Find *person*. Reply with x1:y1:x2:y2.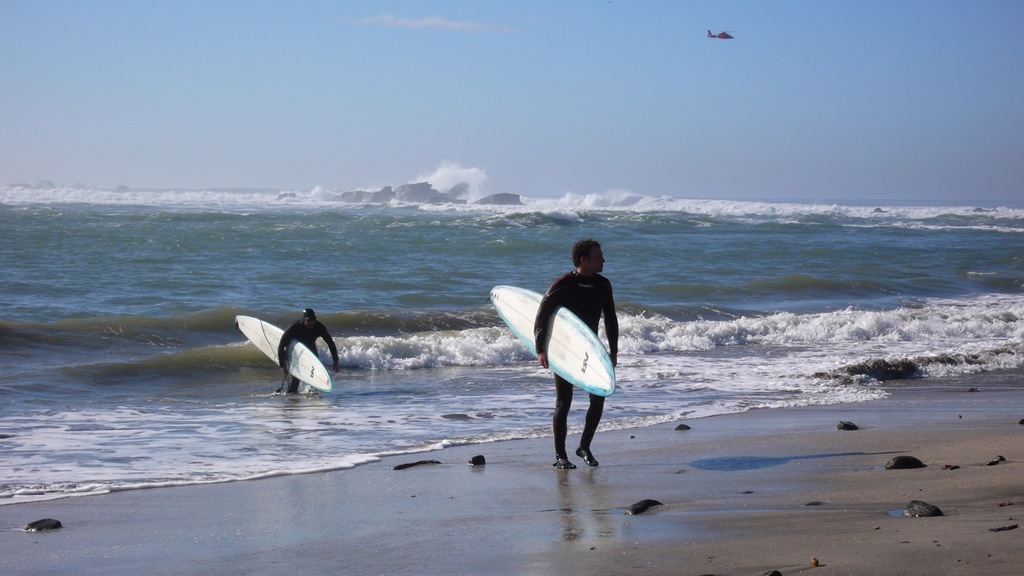
537:231:622:473.
